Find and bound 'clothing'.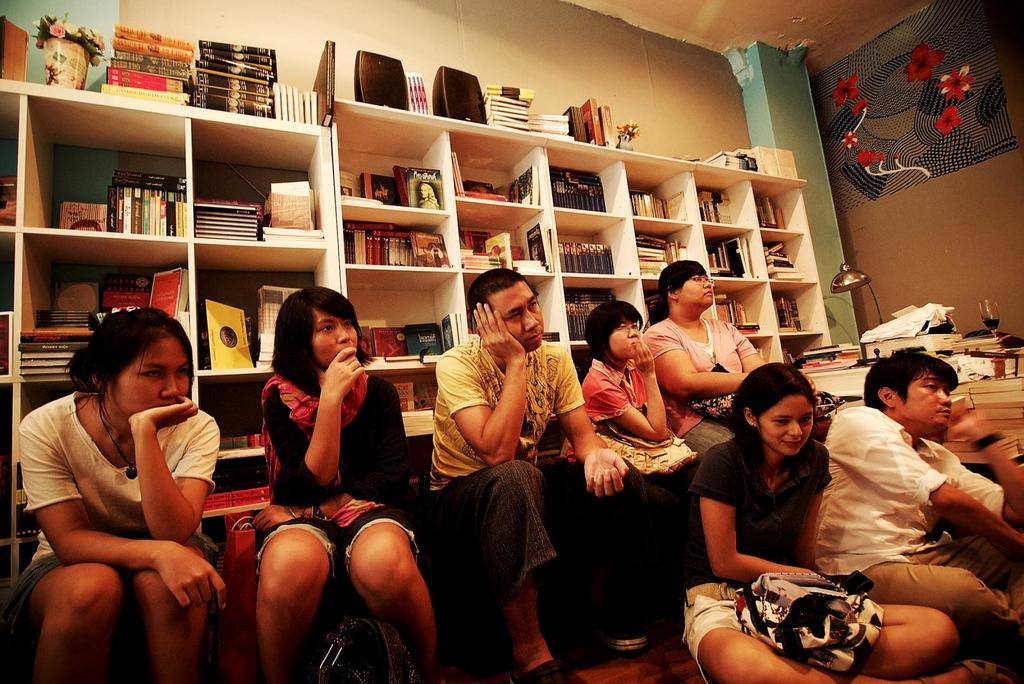
Bound: bbox=[0, 392, 219, 582].
